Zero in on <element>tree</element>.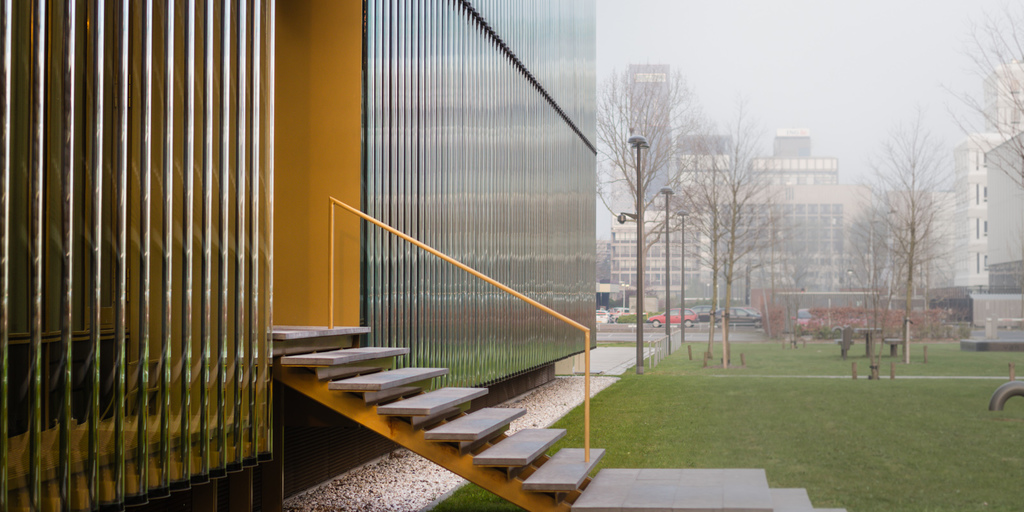
Zeroed in: box=[667, 125, 755, 355].
